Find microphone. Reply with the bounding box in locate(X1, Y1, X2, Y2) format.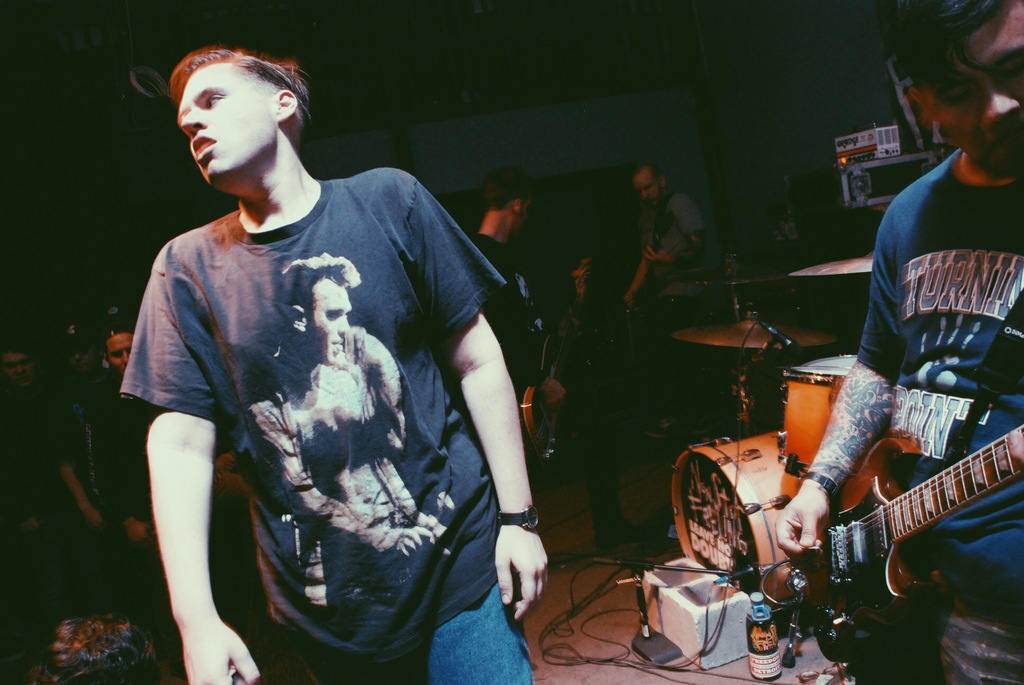
locate(757, 319, 799, 353).
